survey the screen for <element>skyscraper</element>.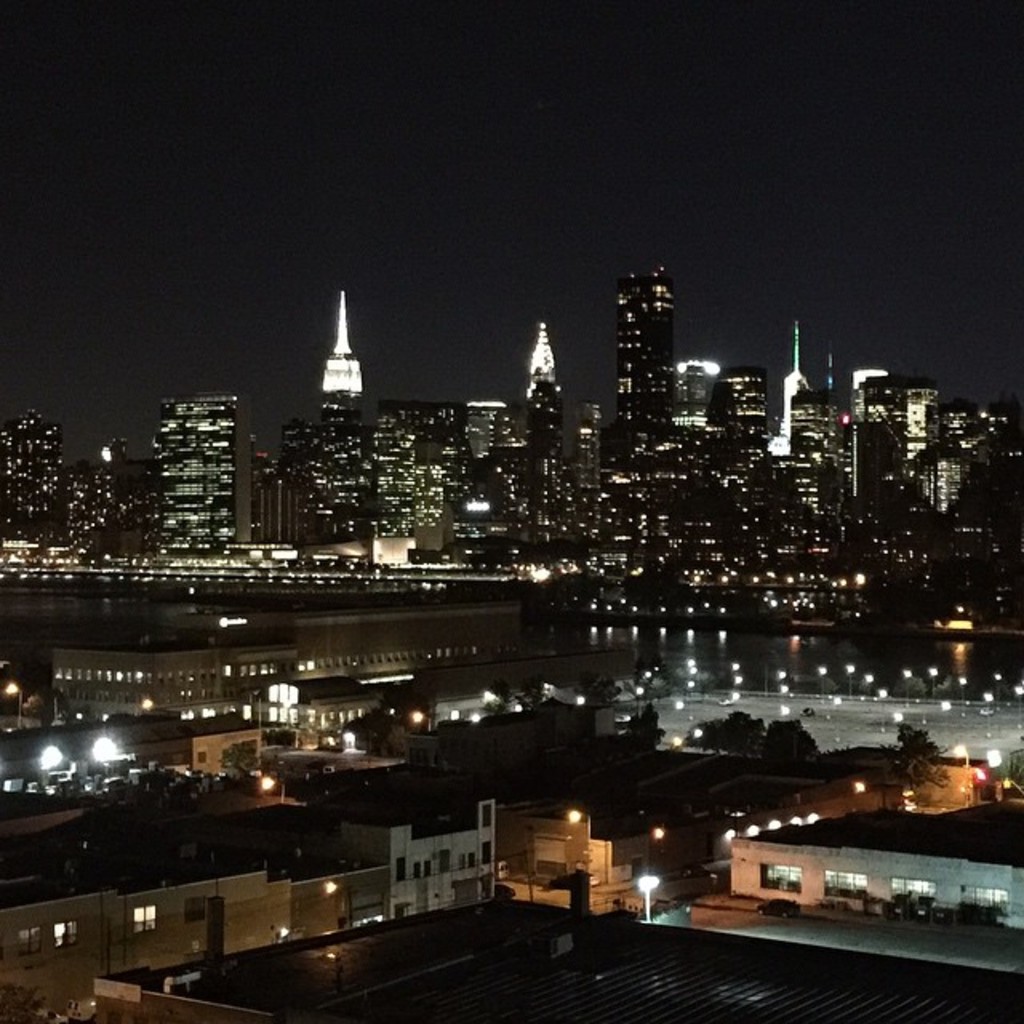
Survey found: left=152, top=392, right=256, bottom=550.
